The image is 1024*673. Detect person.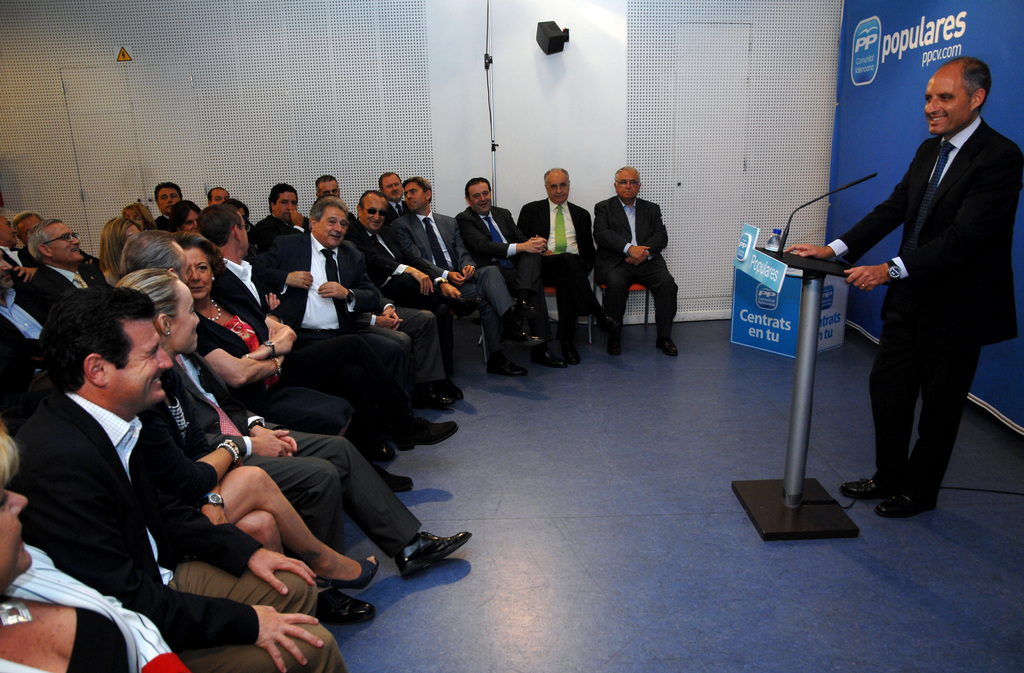
Detection: (left=106, top=215, right=144, bottom=267).
